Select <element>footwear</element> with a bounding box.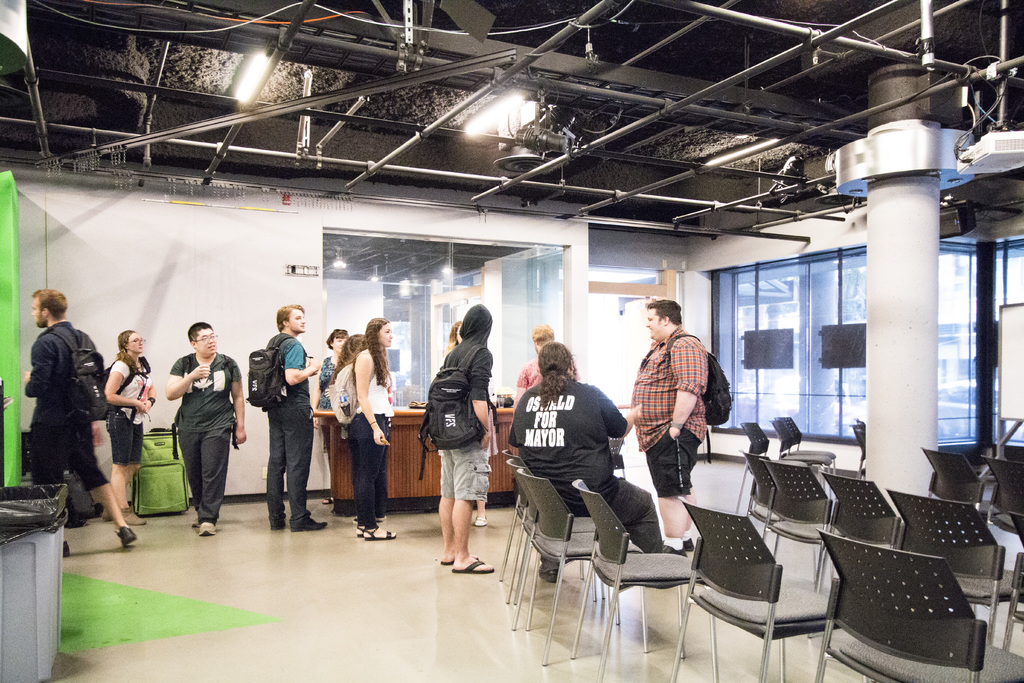
x1=291 y1=515 x2=327 y2=529.
